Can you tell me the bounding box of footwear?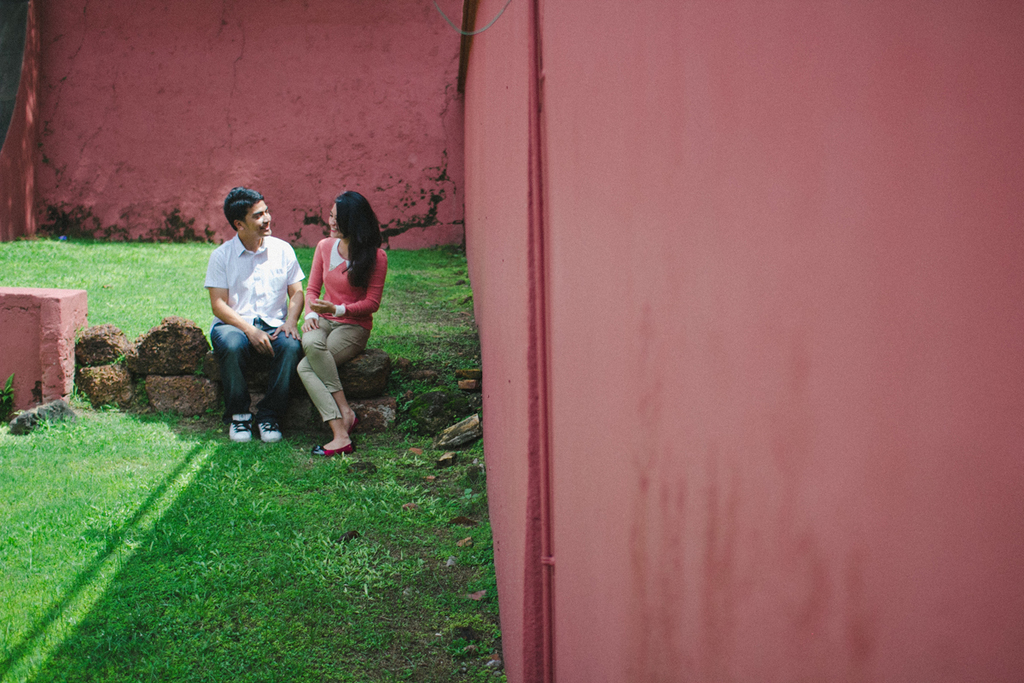
left=255, top=422, right=282, bottom=448.
